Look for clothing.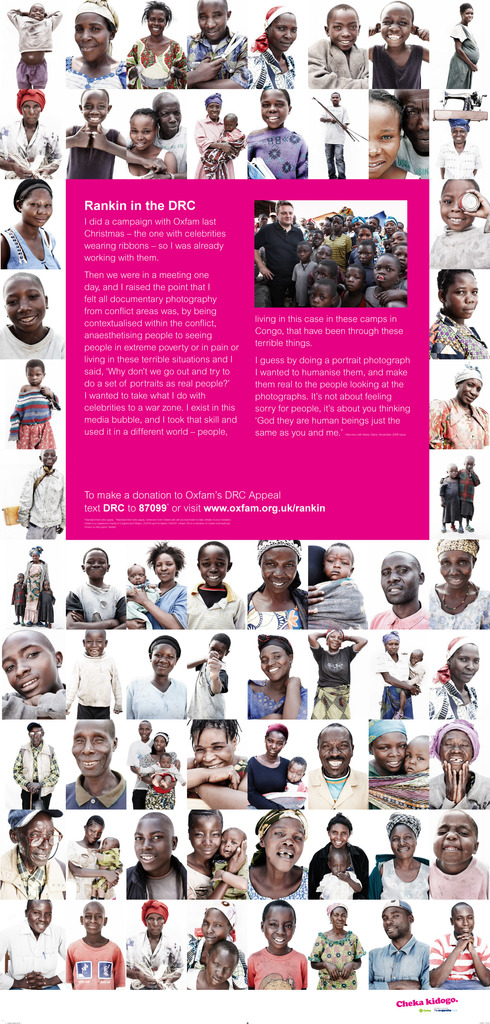
Found: (x1=185, y1=29, x2=257, y2=90).
